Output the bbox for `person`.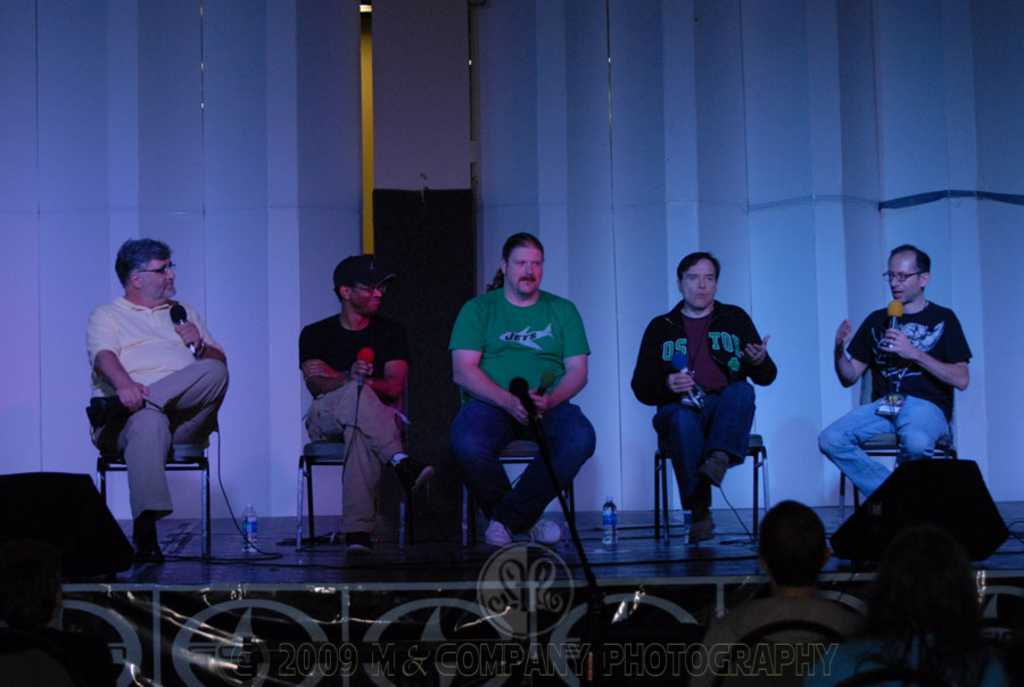
[x1=0, y1=538, x2=124, y2=686].
